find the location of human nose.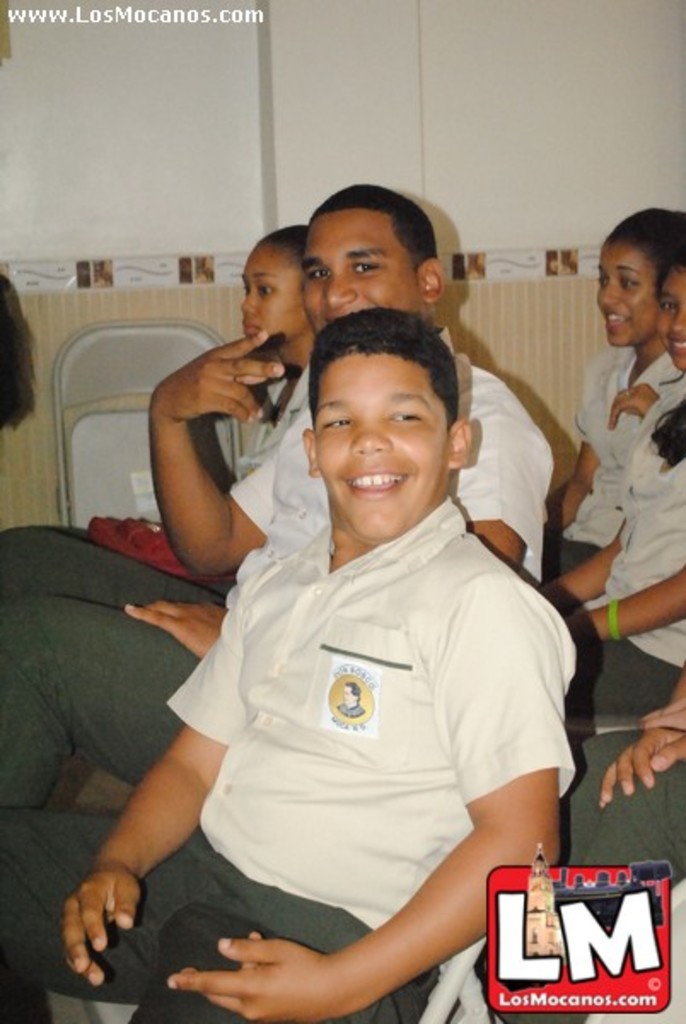
Location: crop(667, 311, 684, 333).
